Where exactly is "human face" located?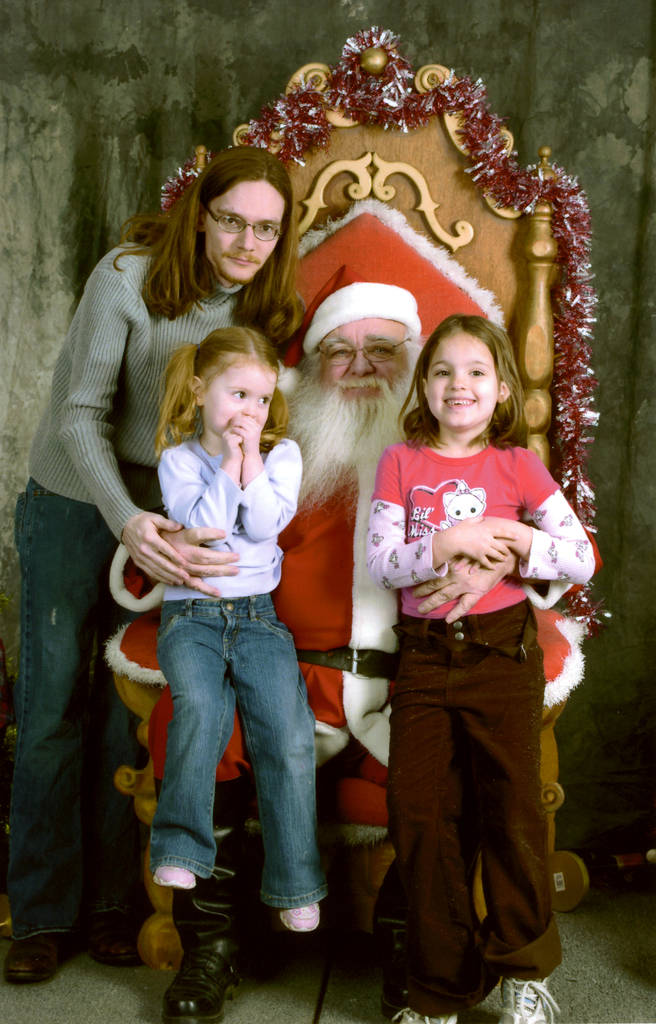
Its bounding box is 204 365 278 435.
